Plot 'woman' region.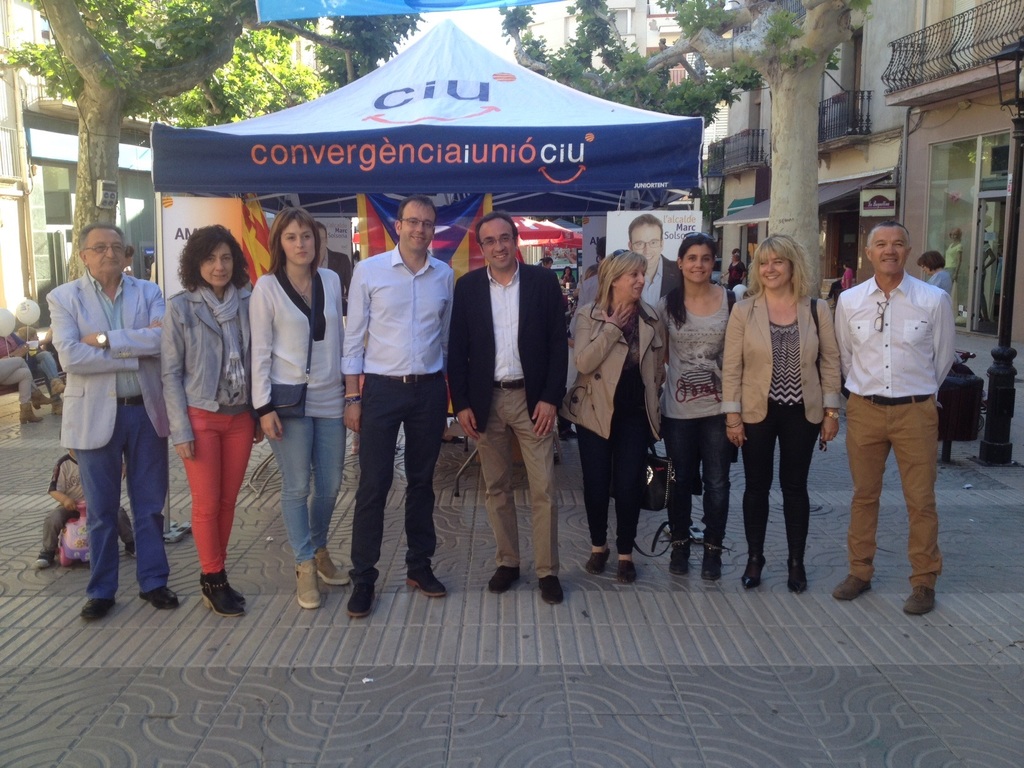
Plotted at [x1=756, y1=231, x2=849, y2=611].
